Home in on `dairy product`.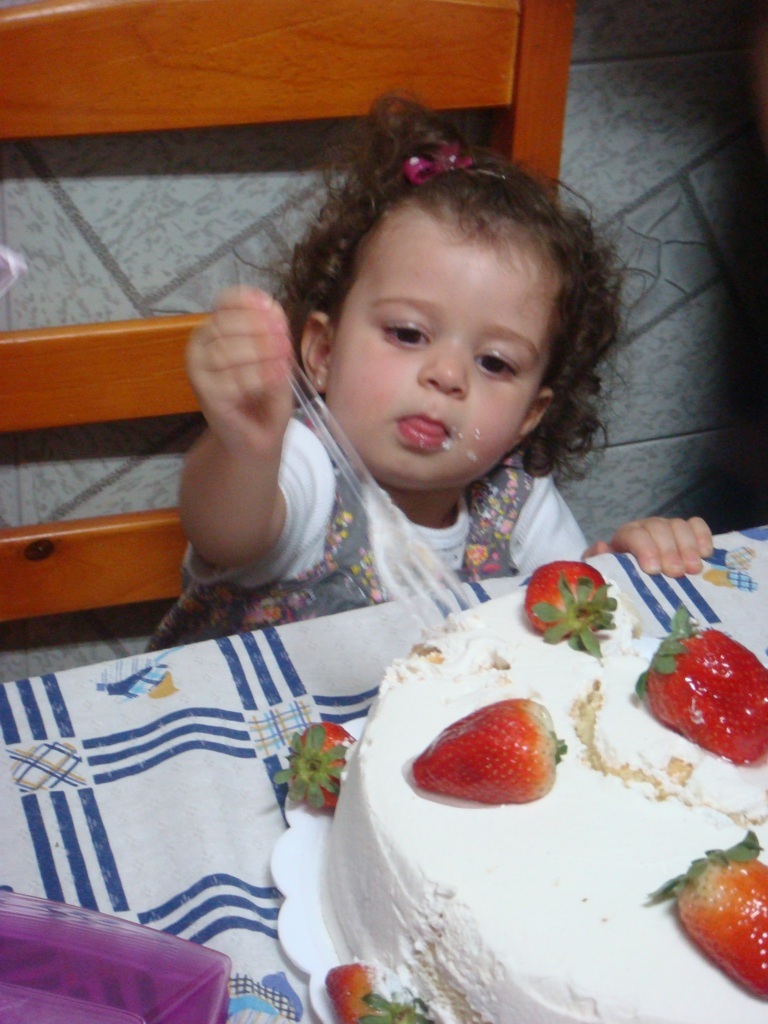
Homed in at 326:595:767:1023.
